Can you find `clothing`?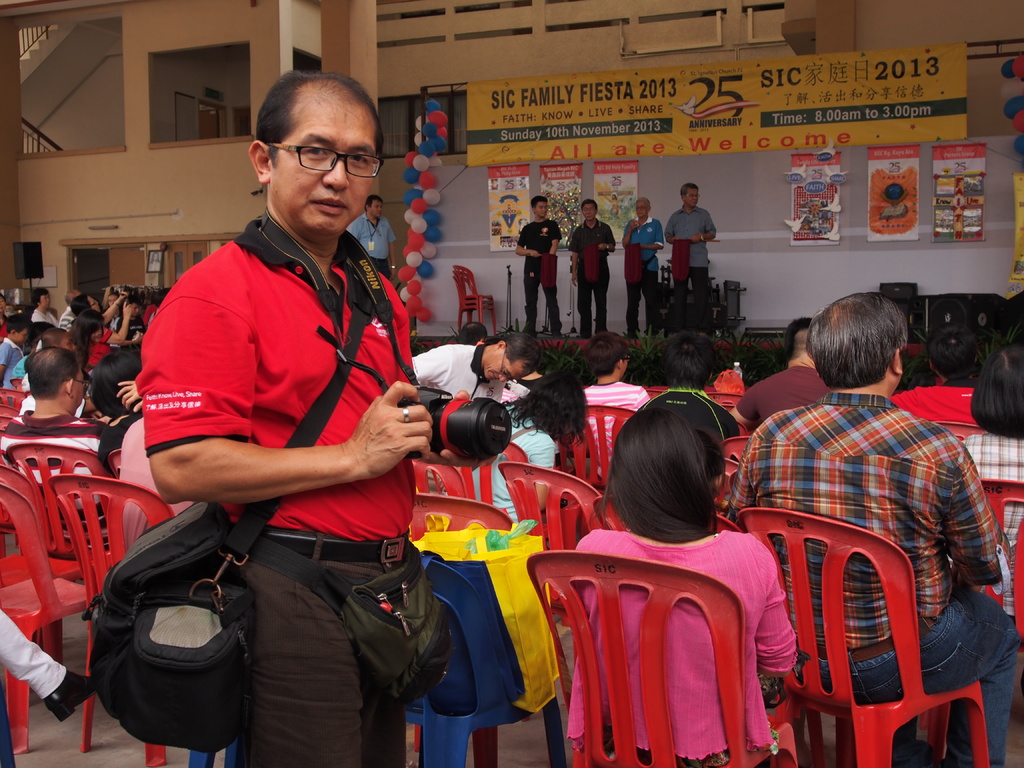
Yes, bounding box: left=569, top=535, right=796, bottom=767.
